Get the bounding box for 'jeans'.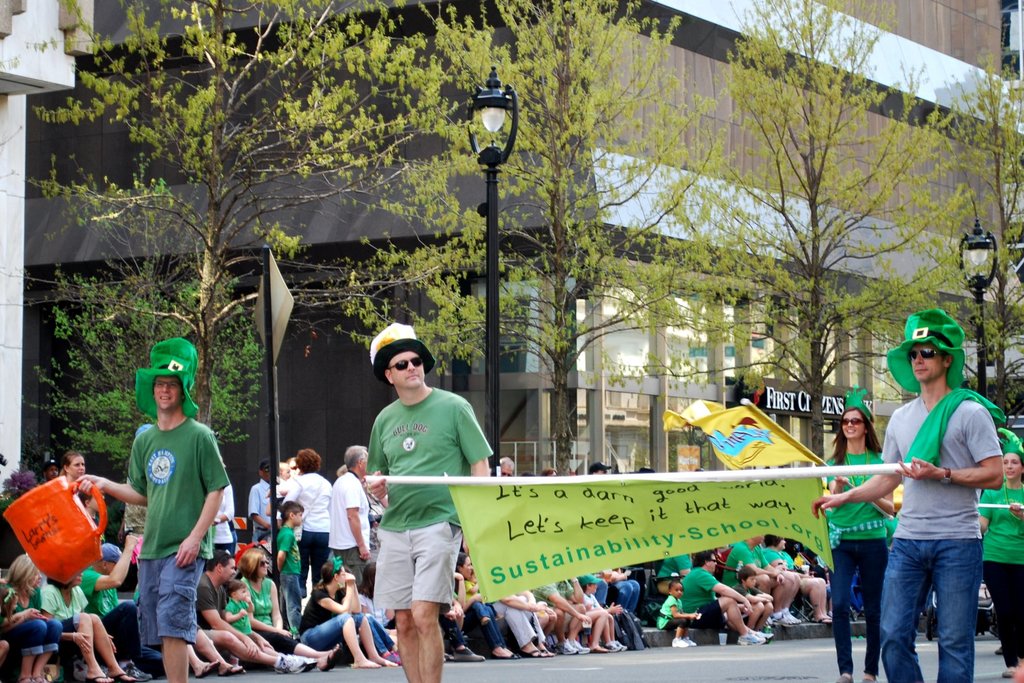
12/620/60/654.
